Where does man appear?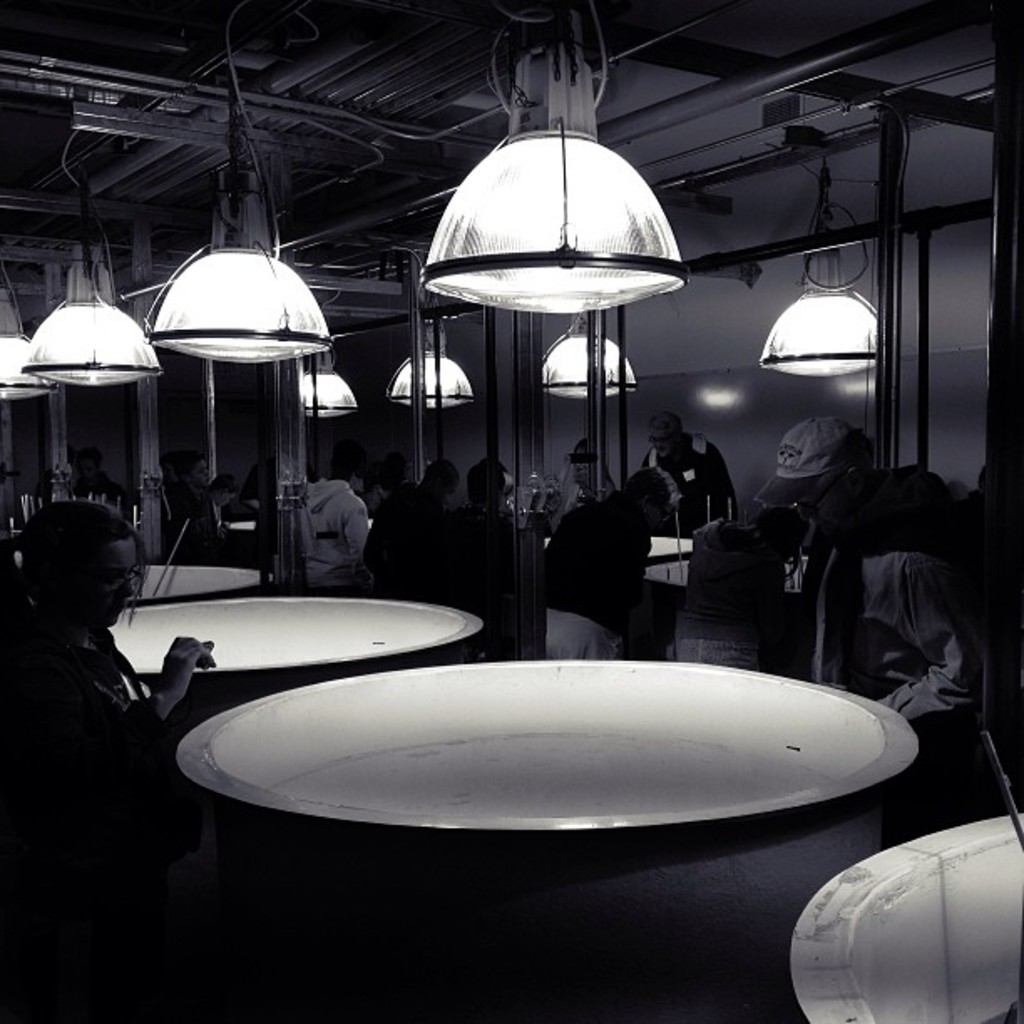
Appears at <bbox>301, 443, 371, 594</bbox>.
